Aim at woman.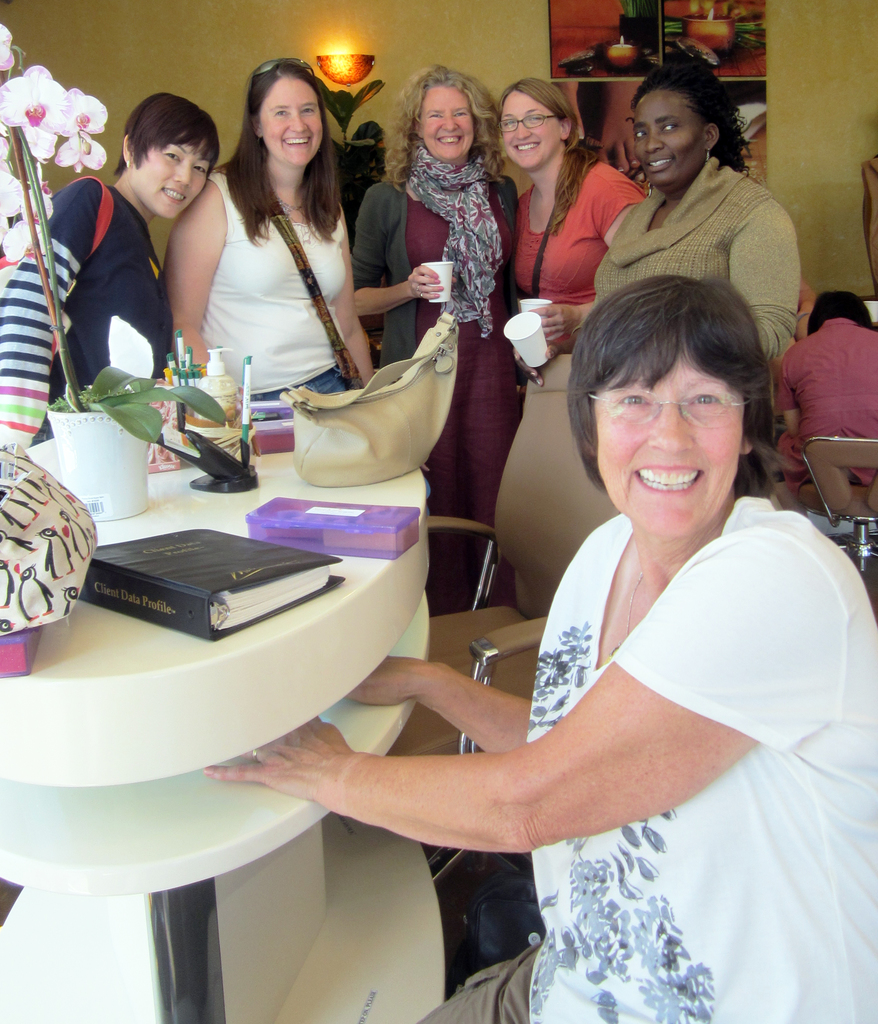
Aimed at select_region(503, 68, 660, 346).
